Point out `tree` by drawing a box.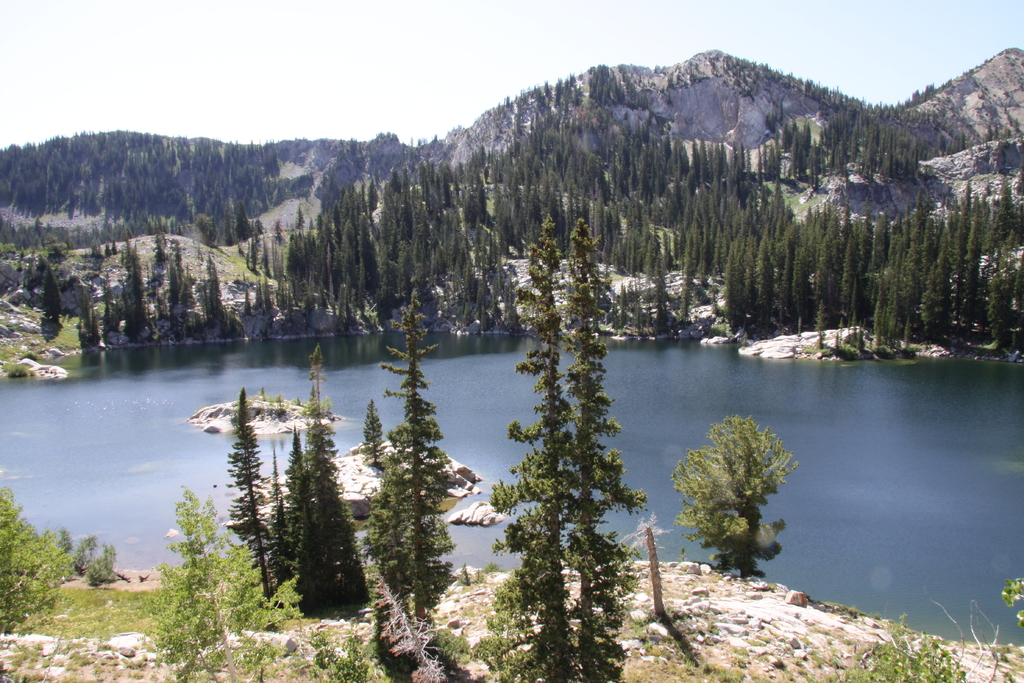
locate(291, 426, 375, 620).
